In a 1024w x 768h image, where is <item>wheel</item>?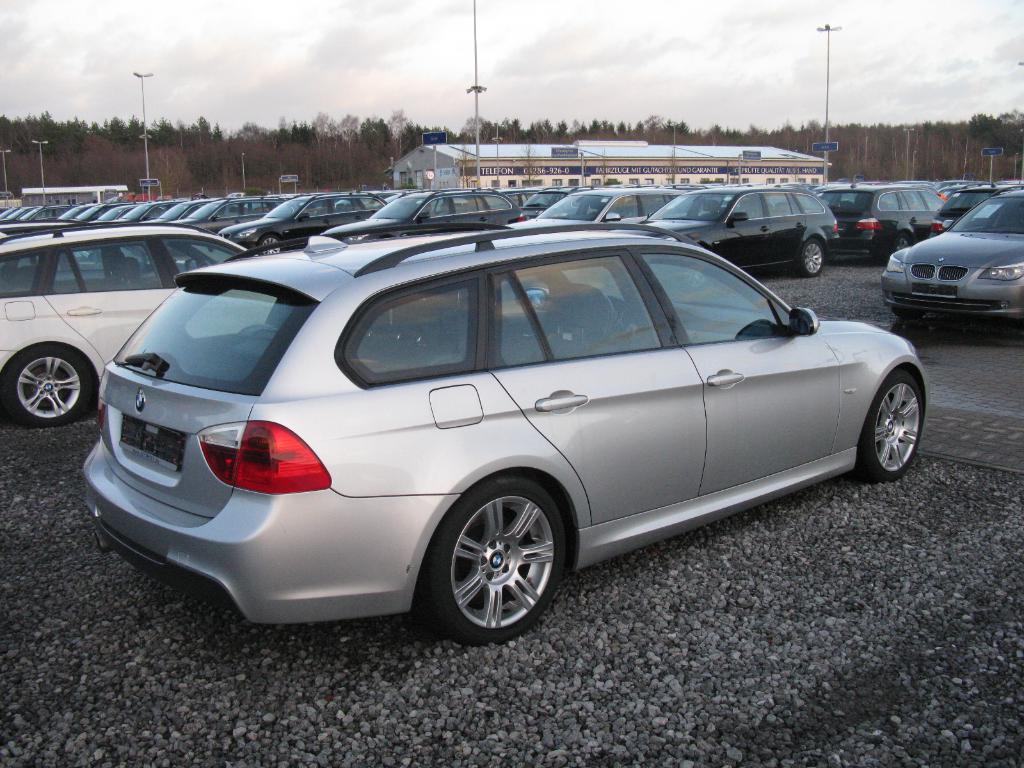
<bbox>1, 344, 89, 426</bbox>.
